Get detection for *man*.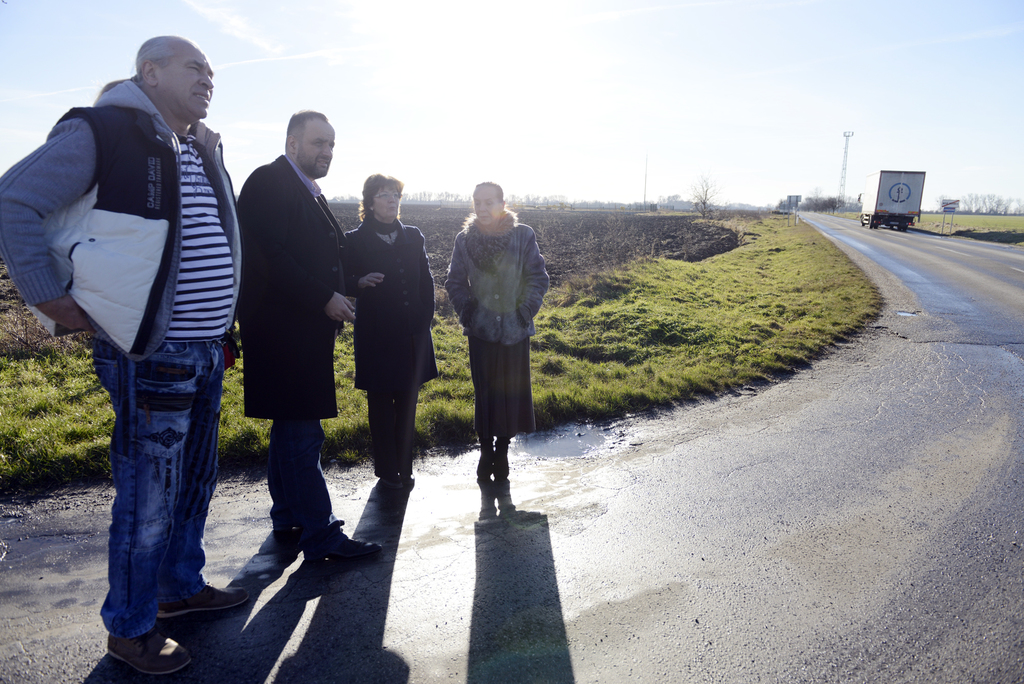
Detection: bbox=(230, 108, 394, 591).
